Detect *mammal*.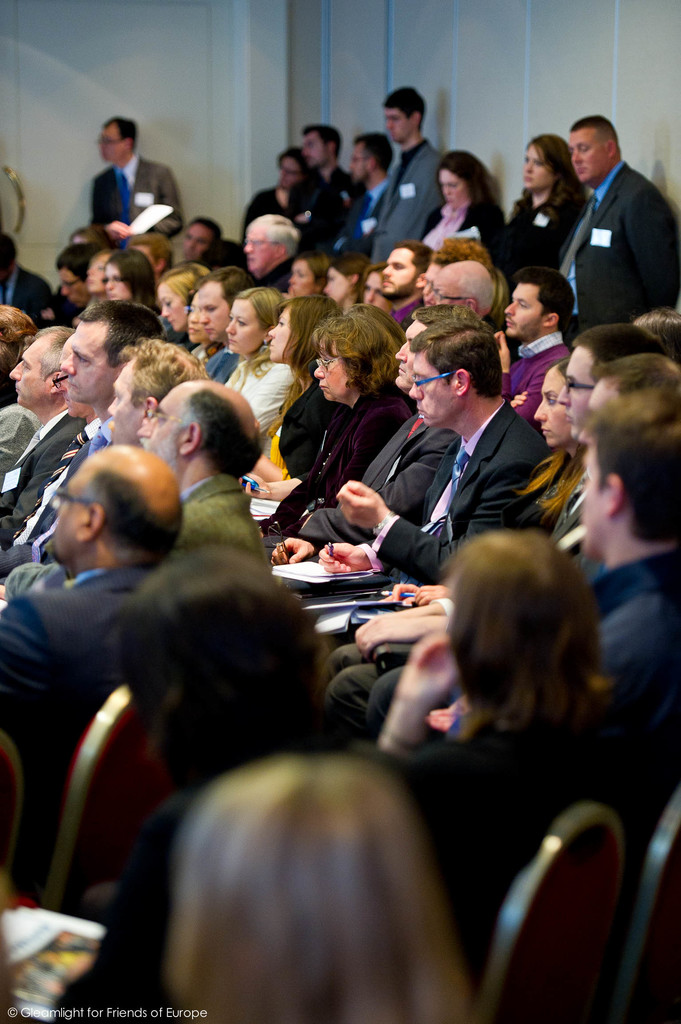
Detected at <box>351,358,593,661</box>.
